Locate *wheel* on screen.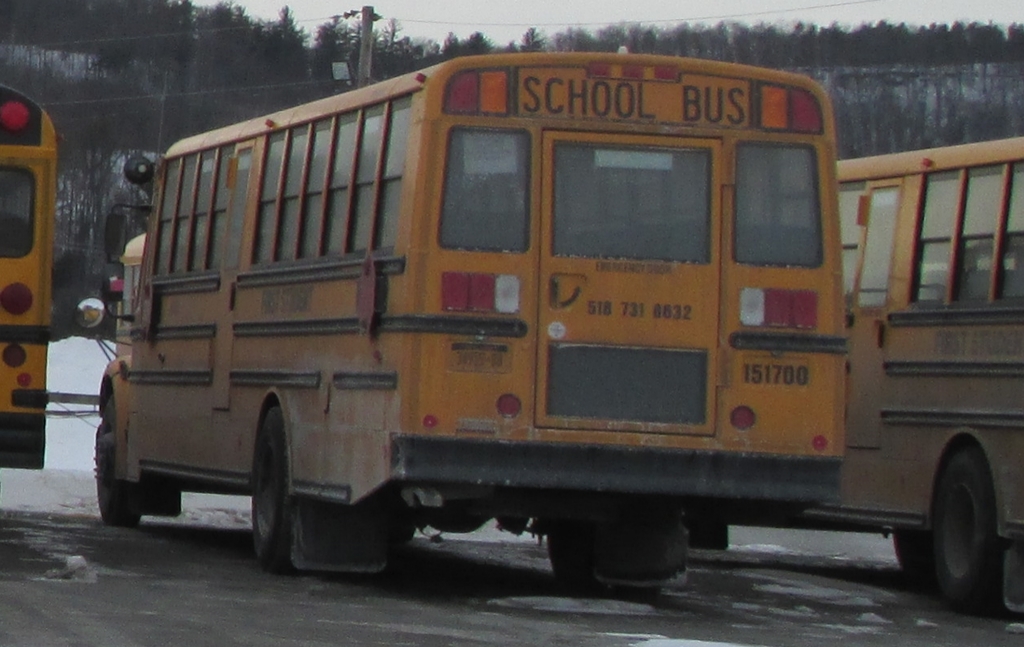
On screen at locate(95, 397, 141, 528).
